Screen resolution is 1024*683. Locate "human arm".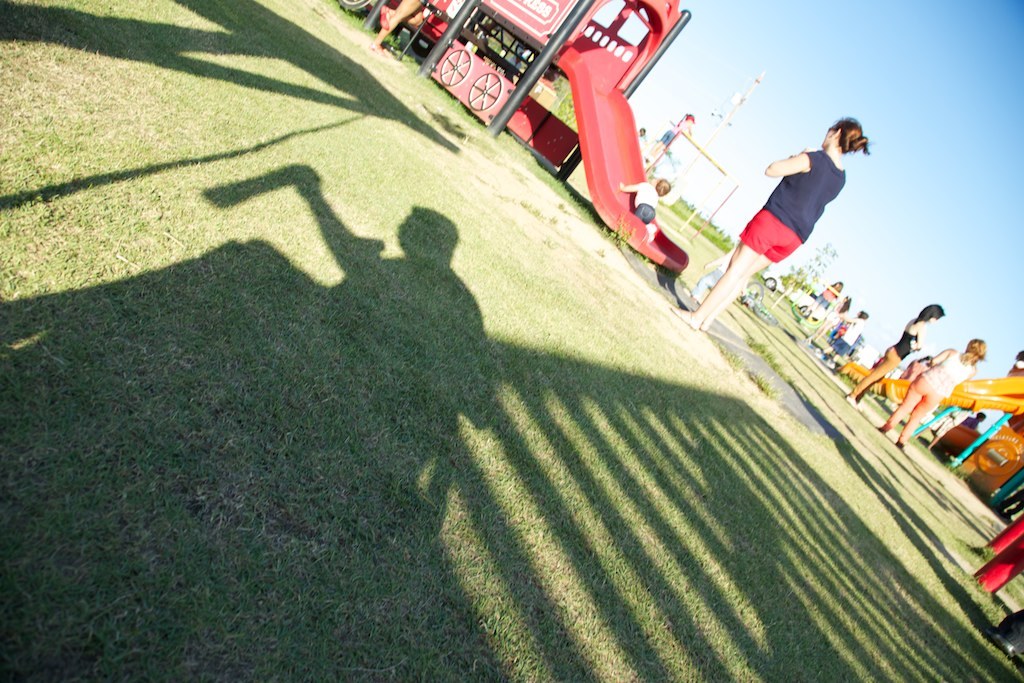
pyautogui.locateOnScreen(617, 176, 648, 193).
